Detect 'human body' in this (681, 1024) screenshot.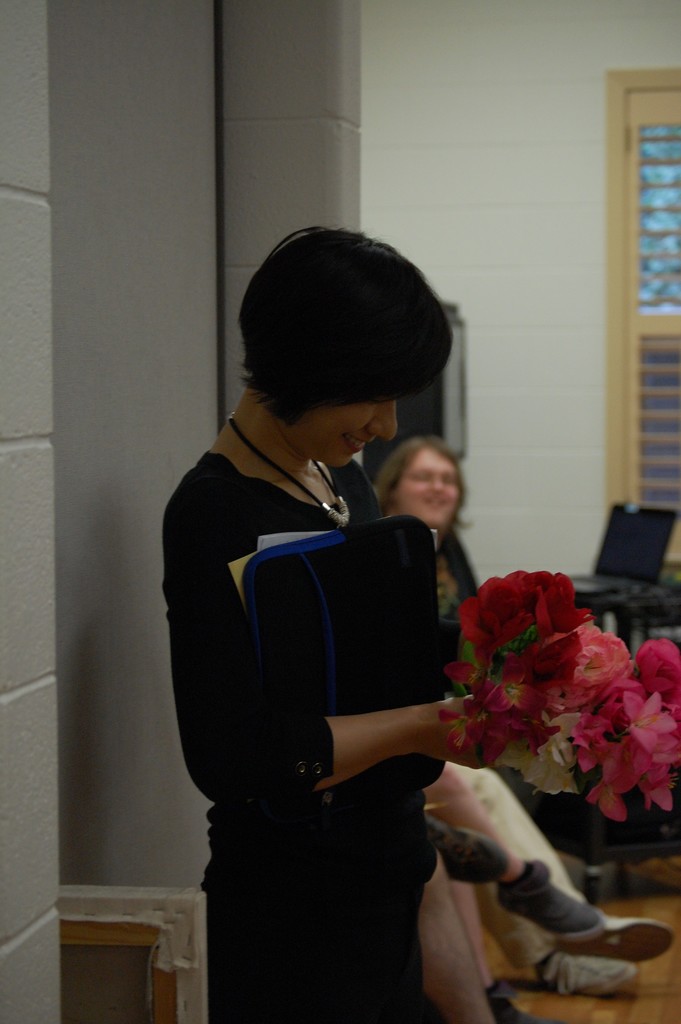
Detection: region(174, 252, 468, 915).
